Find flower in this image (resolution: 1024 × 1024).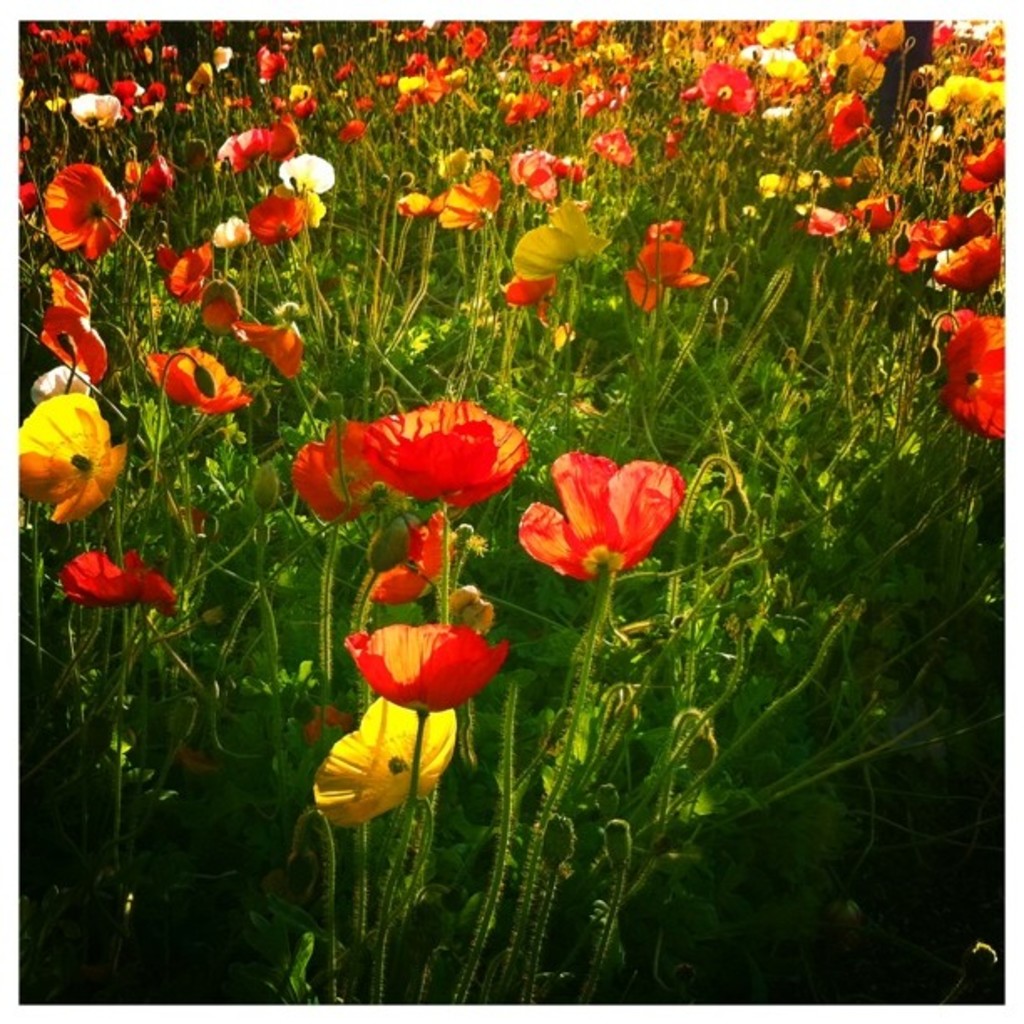
[935, 308, 1006, 435].
